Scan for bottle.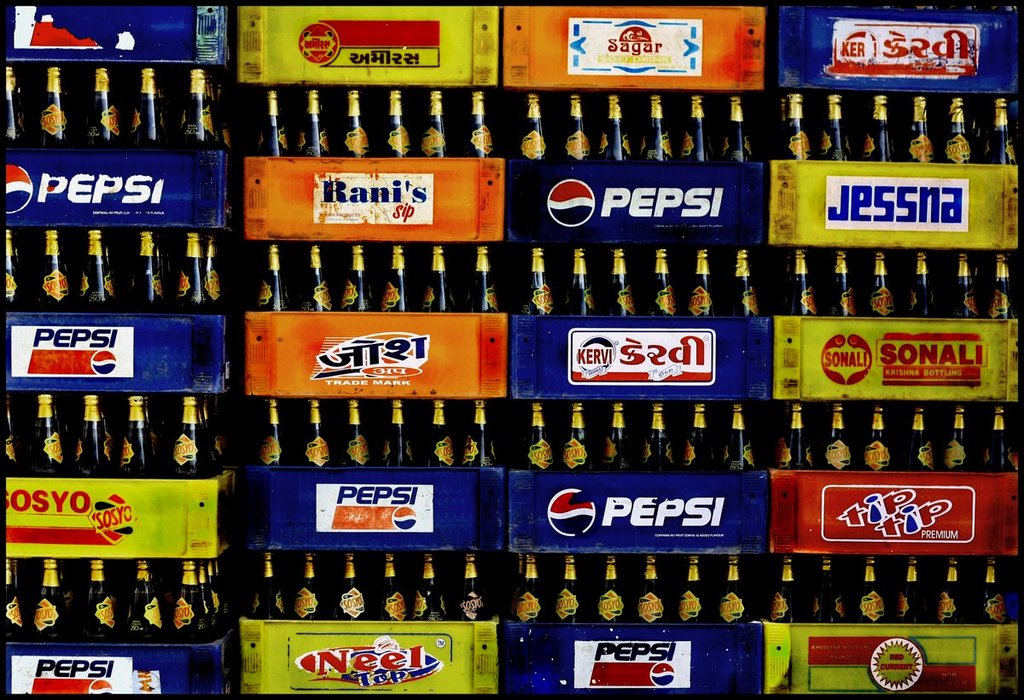
Scan result: (202, 237, 222, 312).
